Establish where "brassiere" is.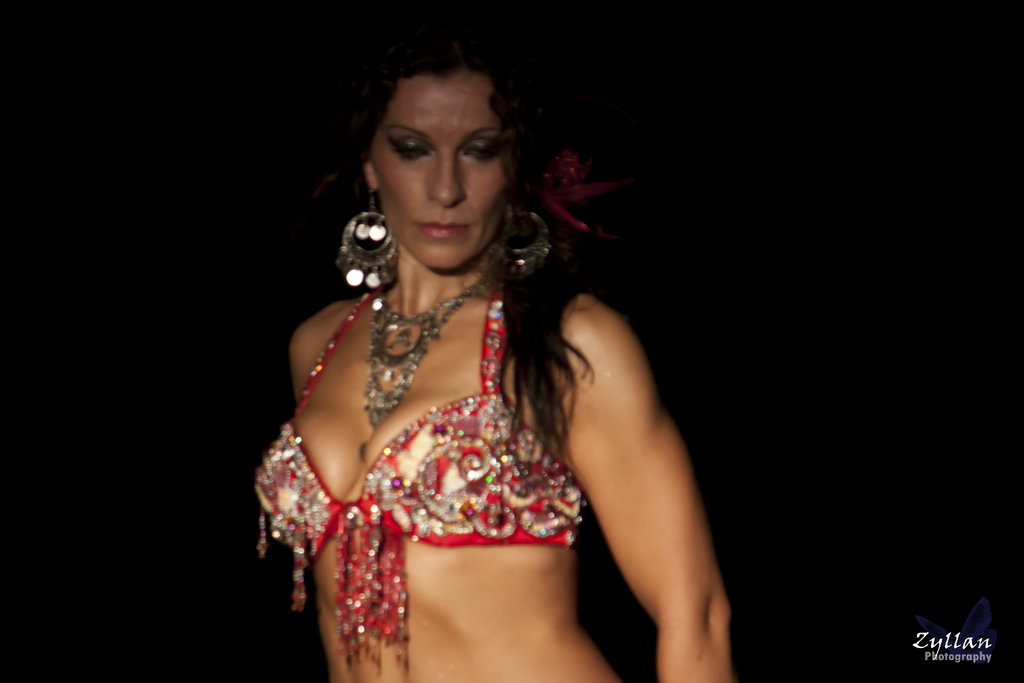
Established at [left=298, top=259, right=594, bottom=622].
